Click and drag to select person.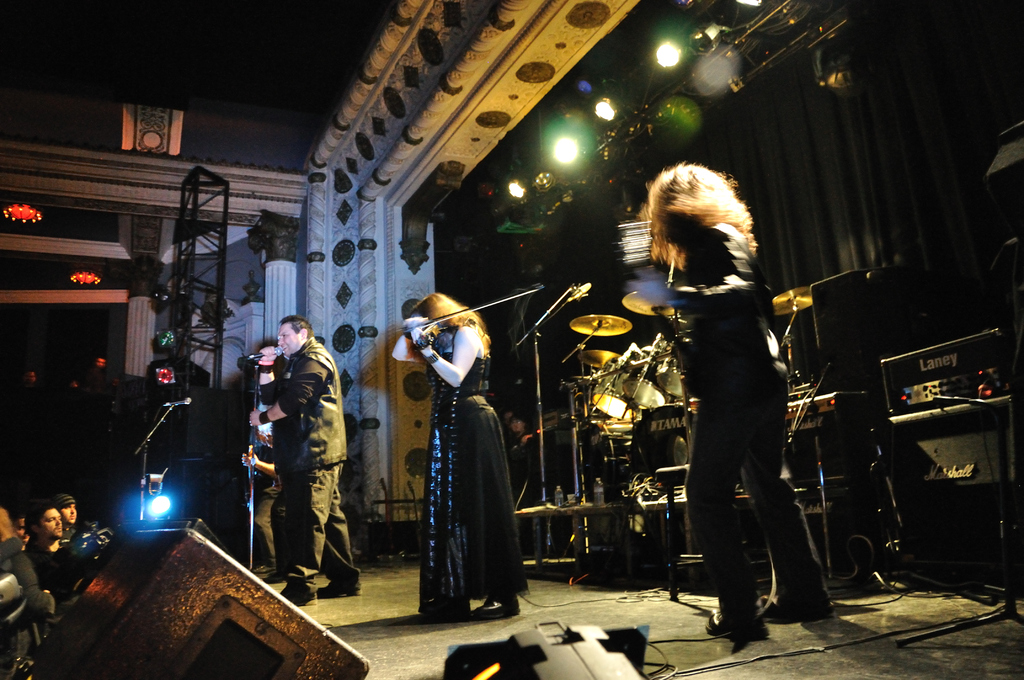
Selection: 24/500/68/600.
